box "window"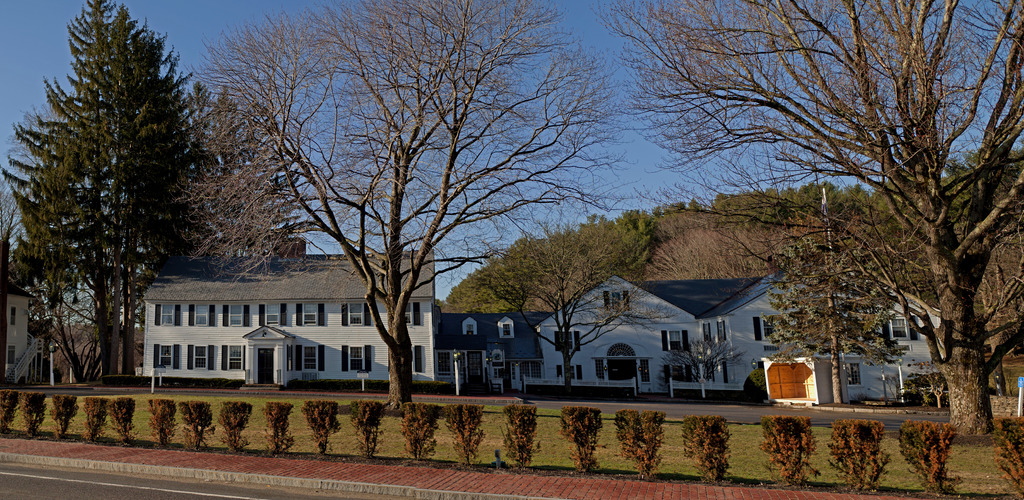
188 346 215 369
